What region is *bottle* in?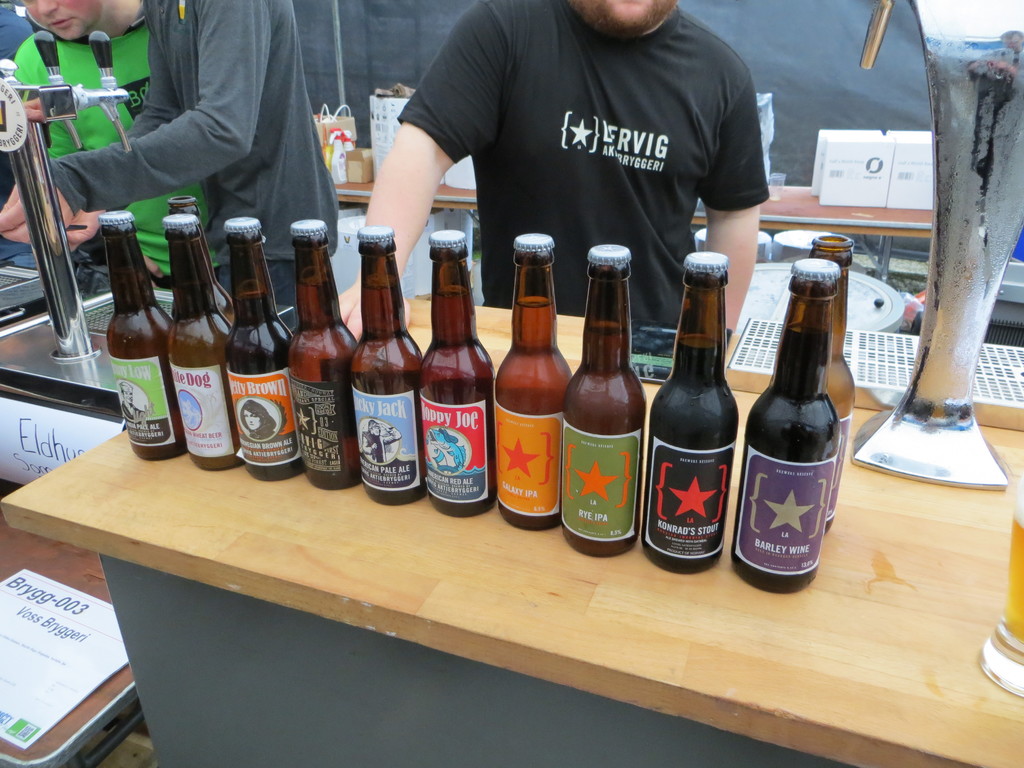
{"x1": 102, "y1": 209, "x2": 187, "y2": 467}.
